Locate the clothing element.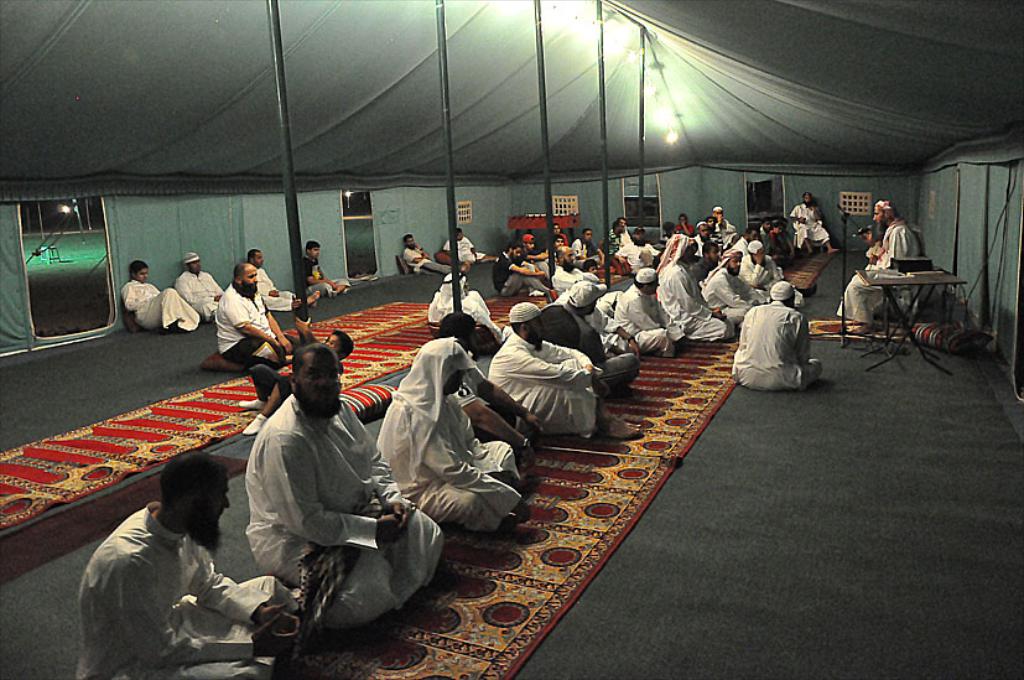
Element bbox: BBox(379, 347, 513, 528).
